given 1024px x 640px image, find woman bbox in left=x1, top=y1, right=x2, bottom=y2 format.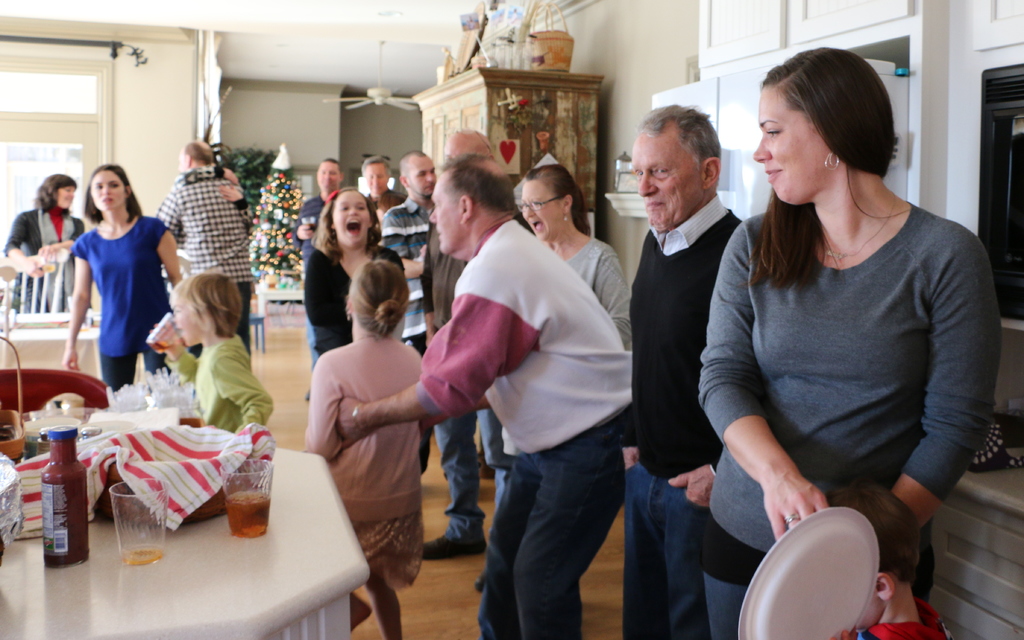
left=518, top=160, right=633, bottom=351.
